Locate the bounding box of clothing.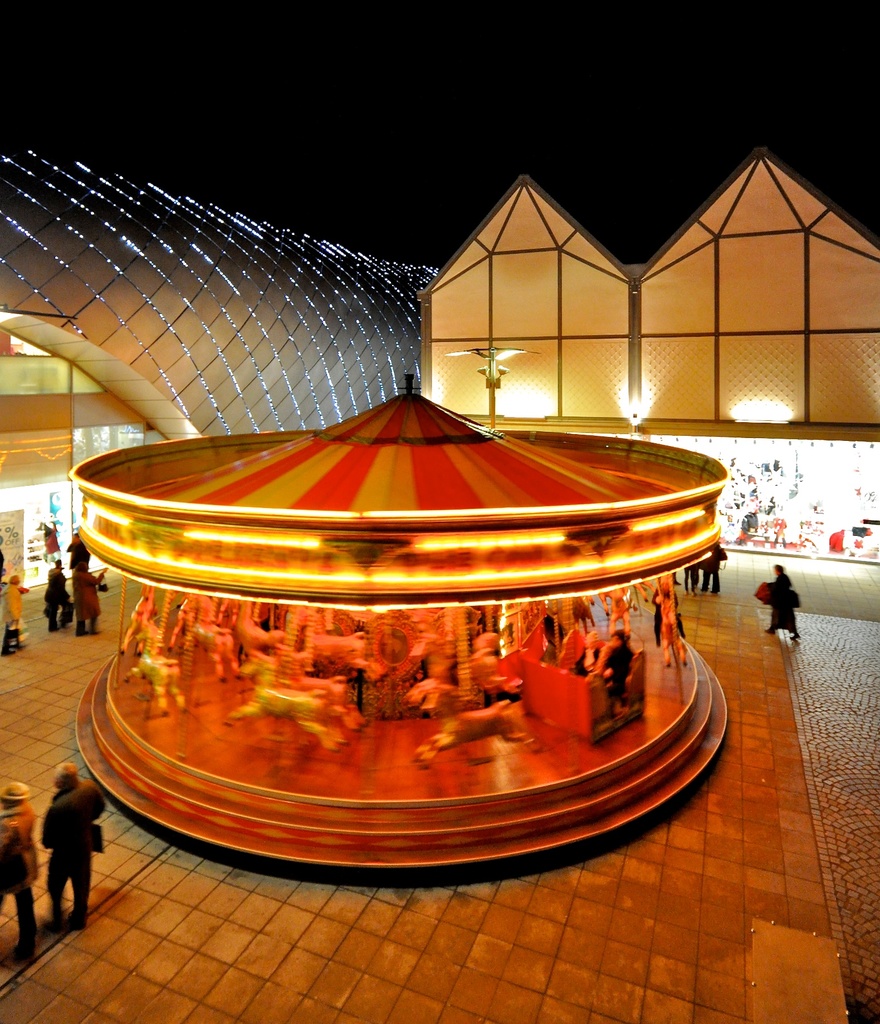
Bounding box: l=76, t=571, r=104, b=618.
